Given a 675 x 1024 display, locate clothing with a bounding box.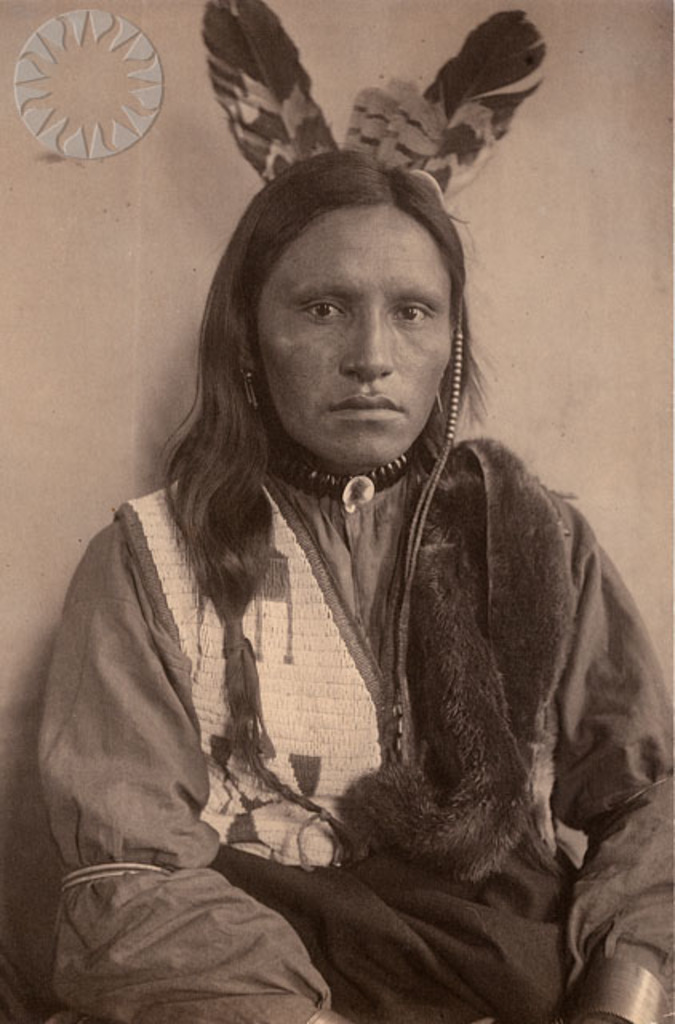
Located: [53,442,673,1022].
